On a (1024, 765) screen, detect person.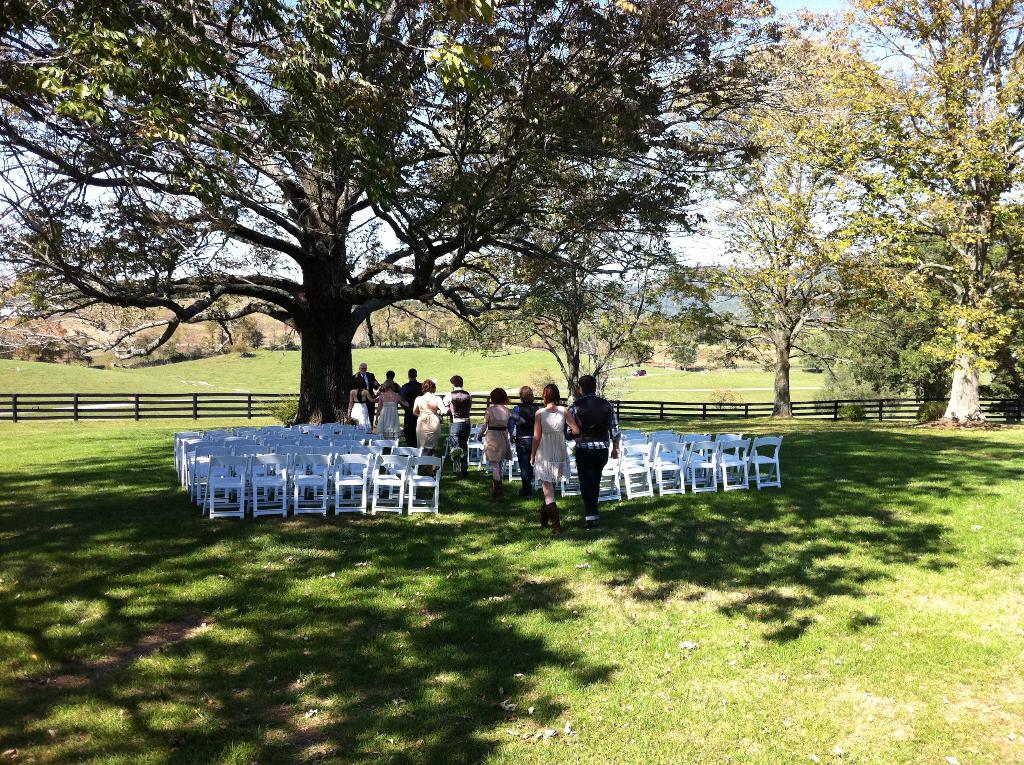
(left=353, top=363, right=378, bottom=430).
